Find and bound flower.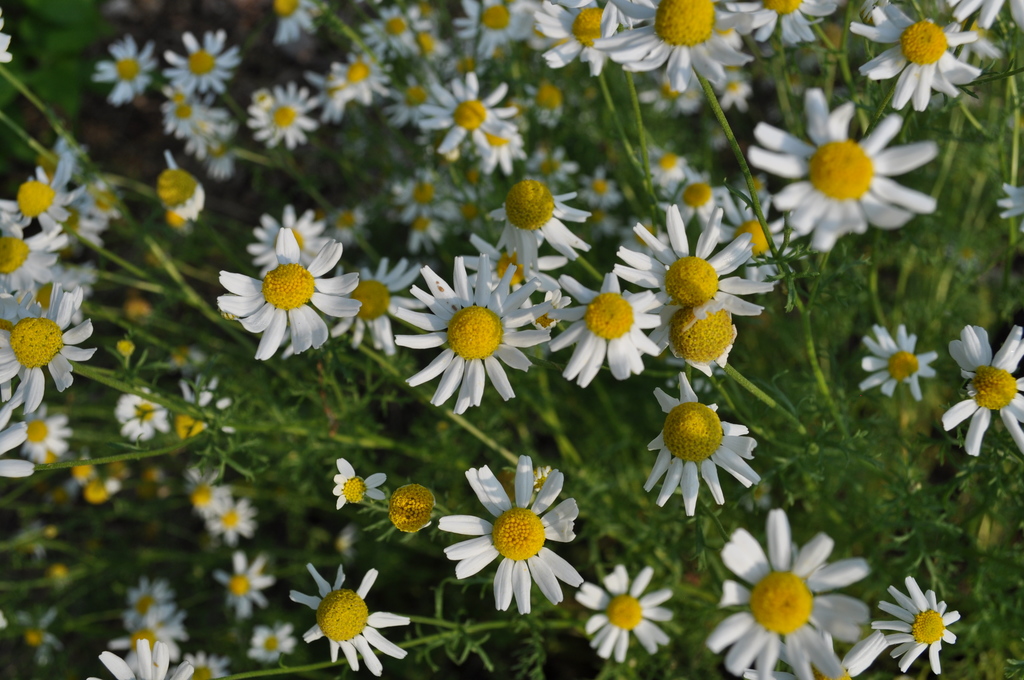
Bound: (84, 627, 194, 679).
